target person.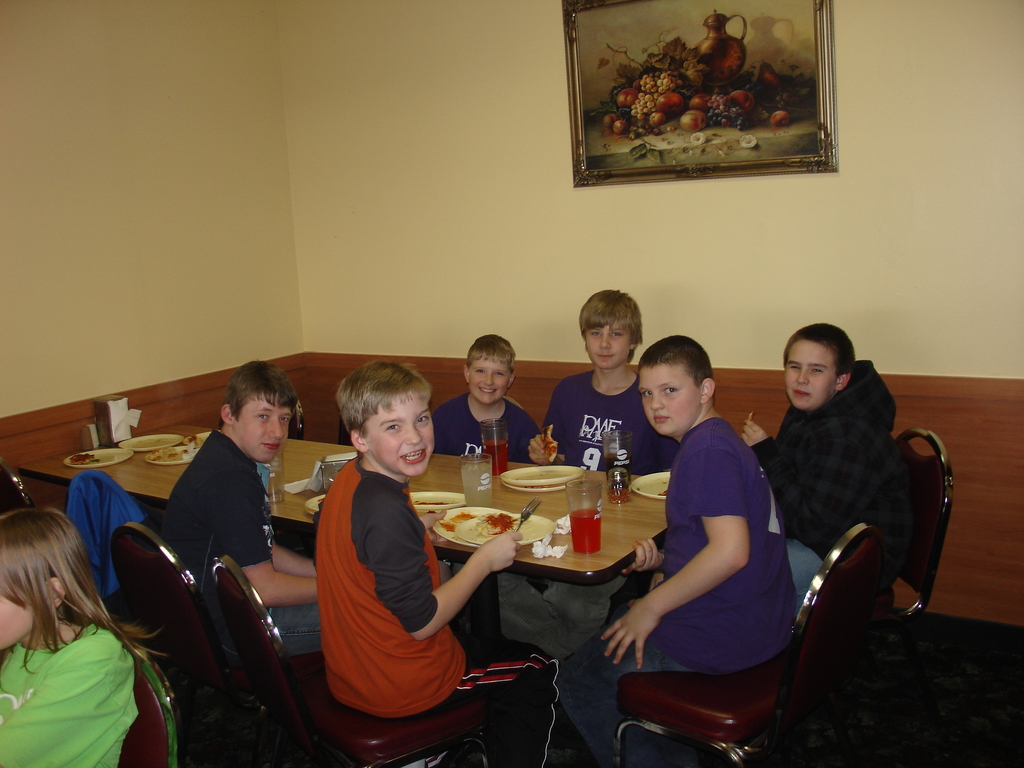
Target region: <bbox>329, 347, 564, 767</bbox>.
